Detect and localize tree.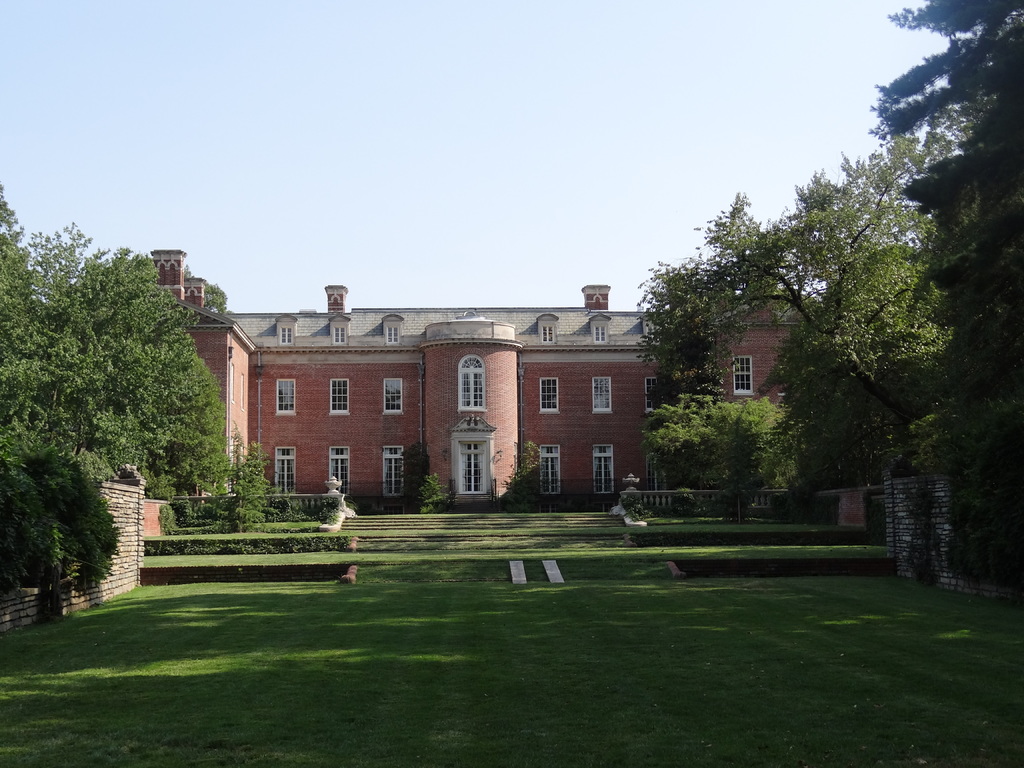
Localized at {"x1": 402, "y1": 440, "x2": 429, "y2": 513}.
